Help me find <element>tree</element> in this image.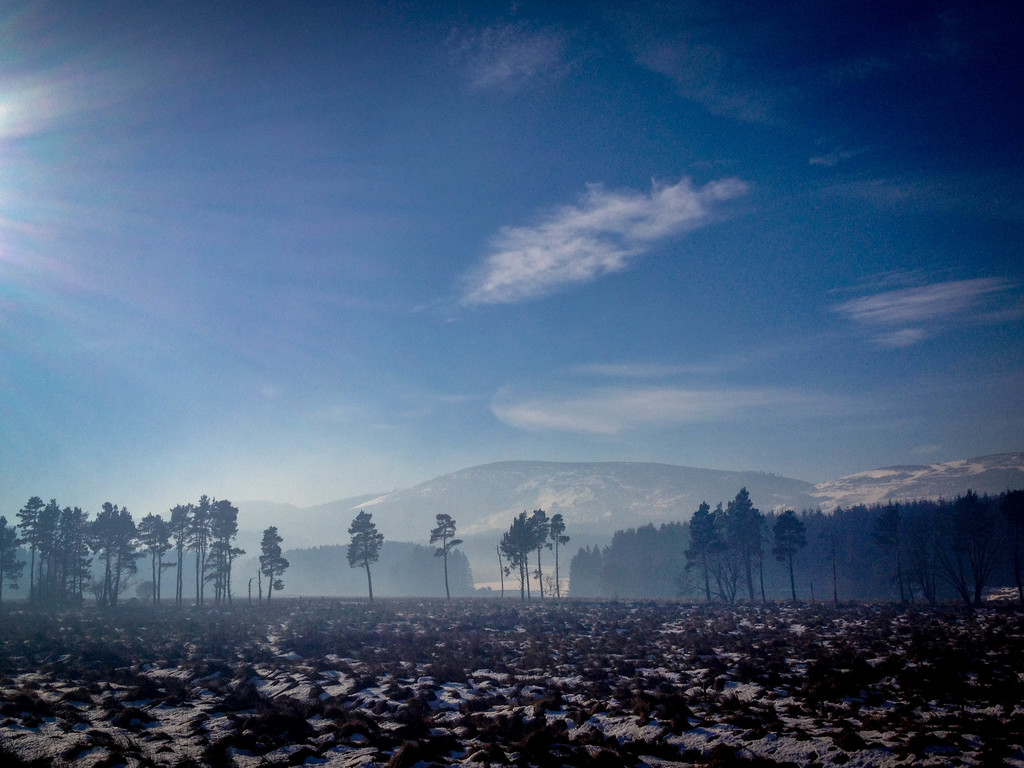
Found it: <region>431, 504, 468, 598</region>.
